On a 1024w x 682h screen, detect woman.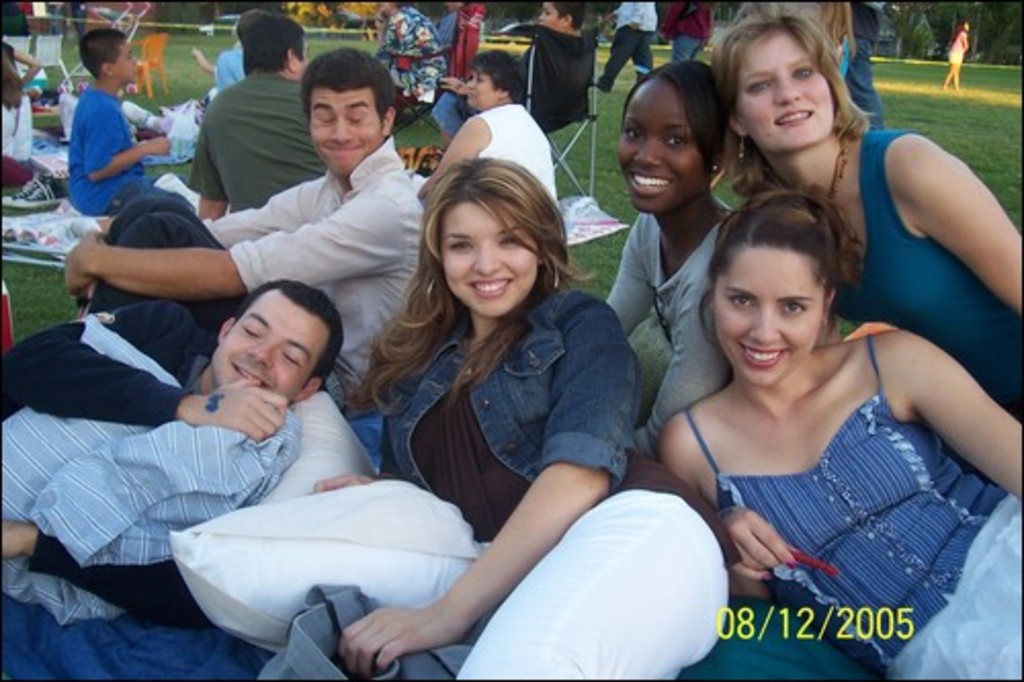
940,20,969,92.
